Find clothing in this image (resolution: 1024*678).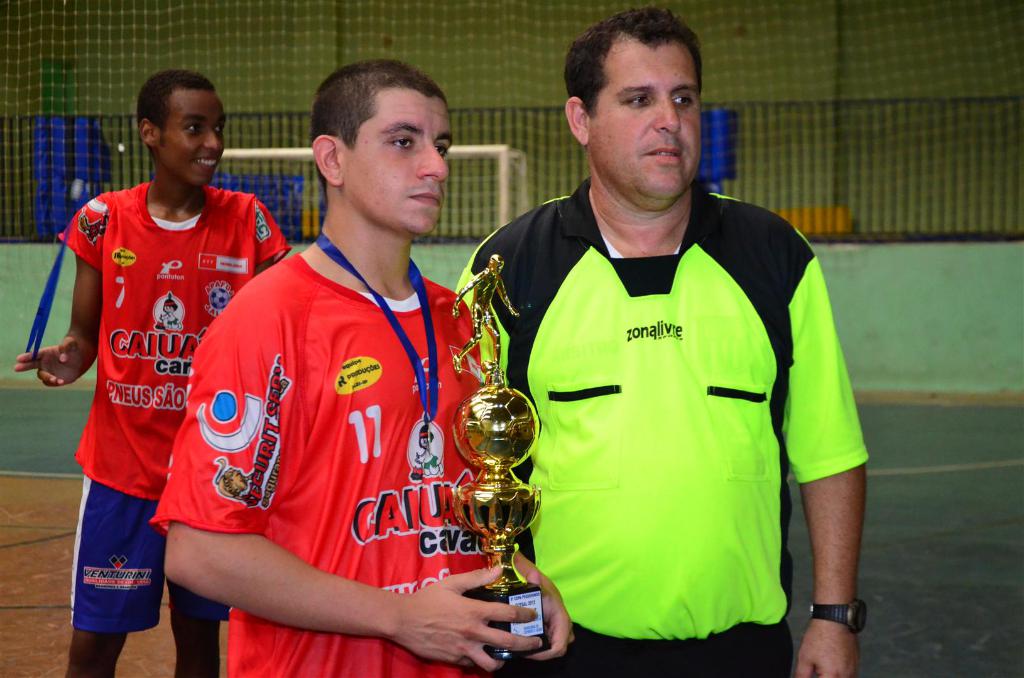
bbox=[448, 164, 873, 672].
